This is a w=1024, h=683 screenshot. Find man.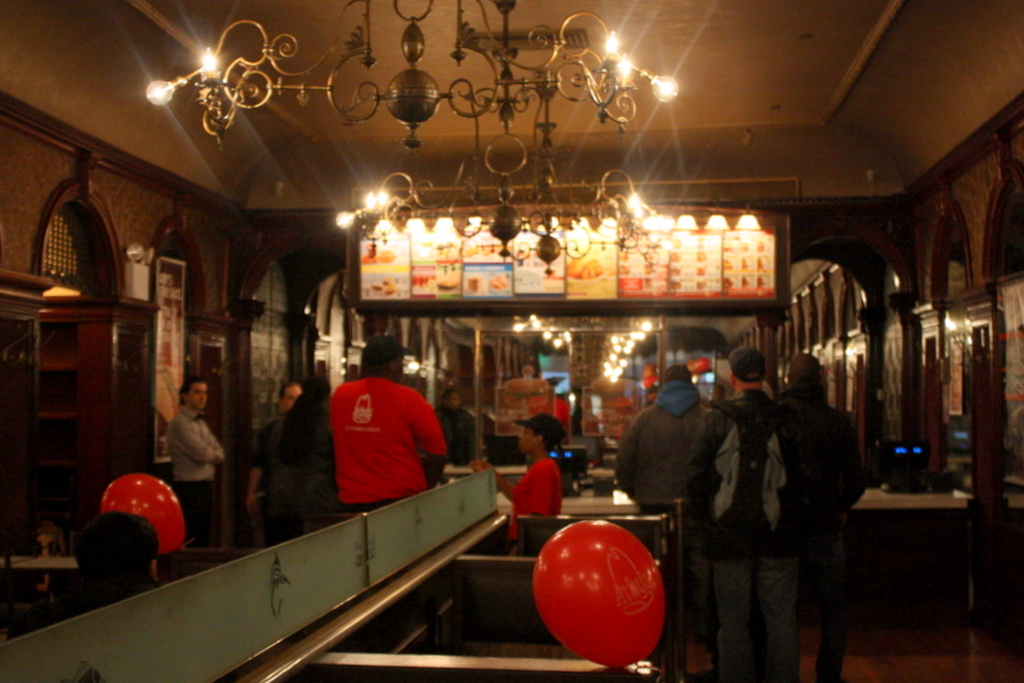
Bounding box: (left=174, top=378, right=222, bottom=544).
